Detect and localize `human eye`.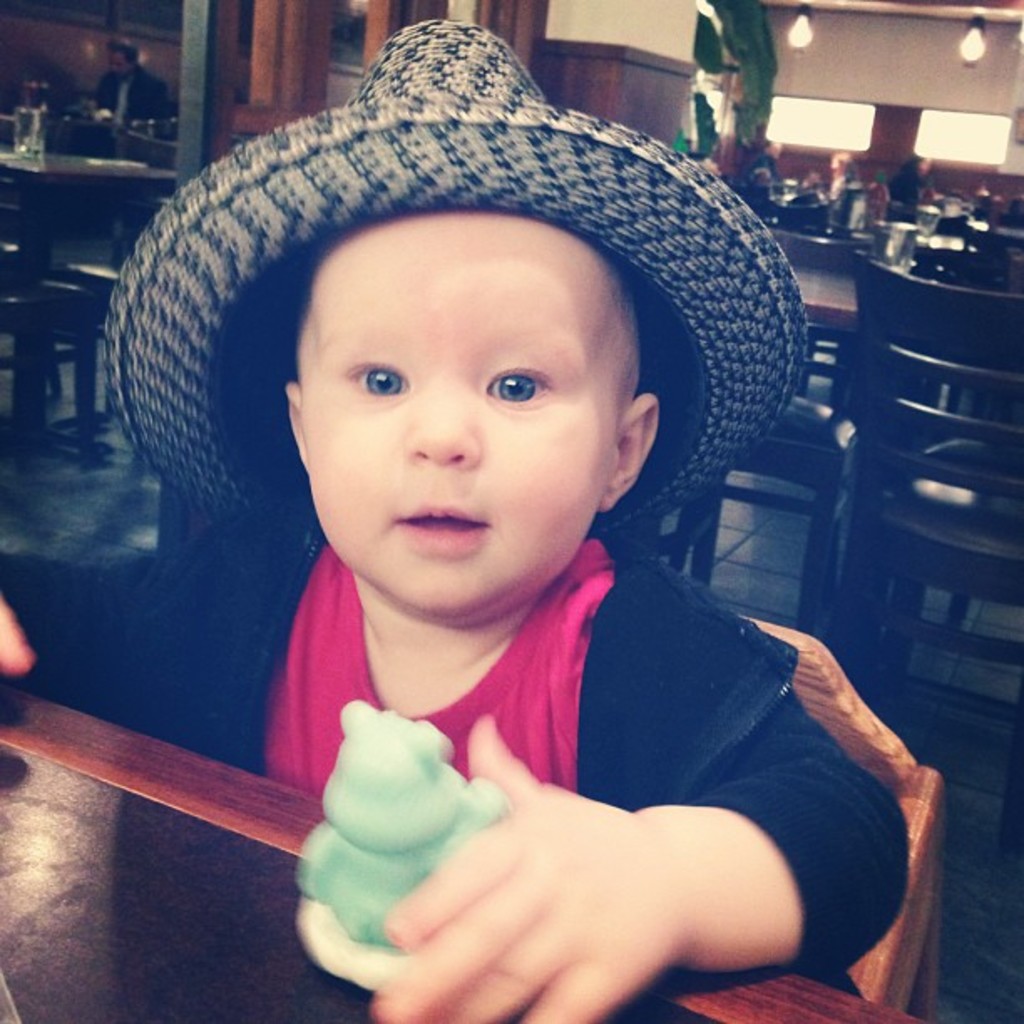
Localized at x1=338 y1=358 x2=408 y2=403.
